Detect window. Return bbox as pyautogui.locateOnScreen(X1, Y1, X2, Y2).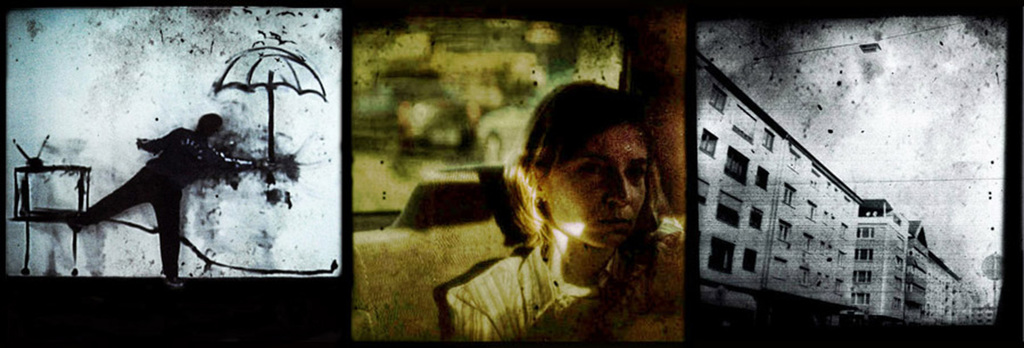
pyautogui.locateOnScreen(755, 165, 772, 190).
